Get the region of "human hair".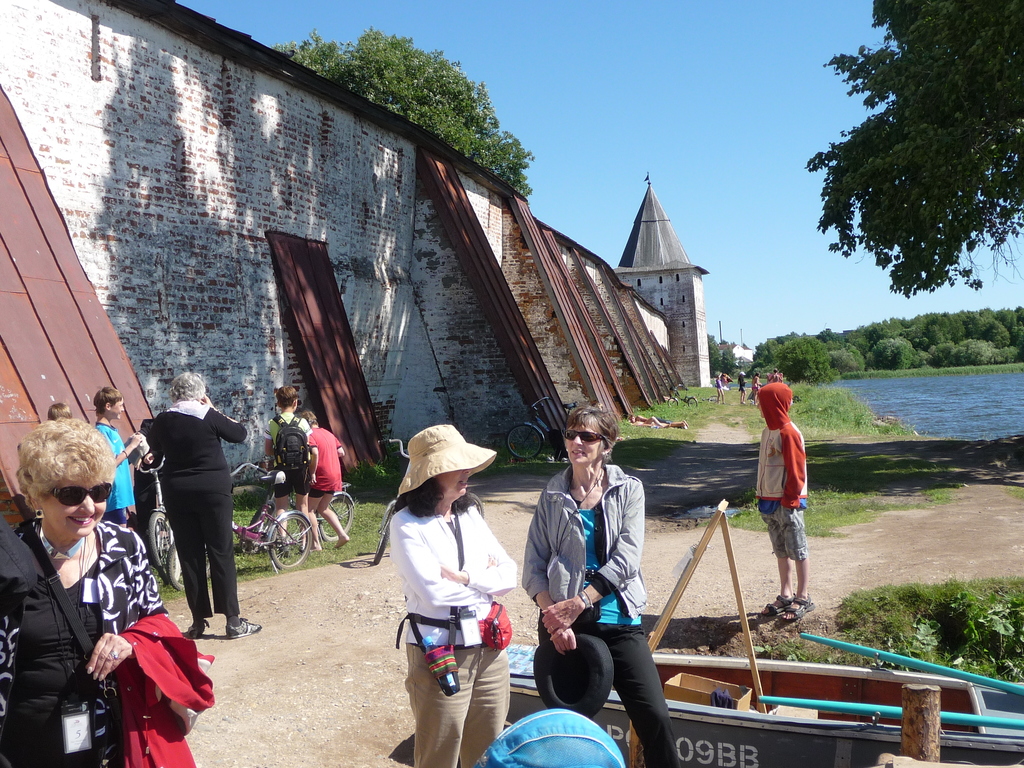
select_region(280, 384, 298, 410).
